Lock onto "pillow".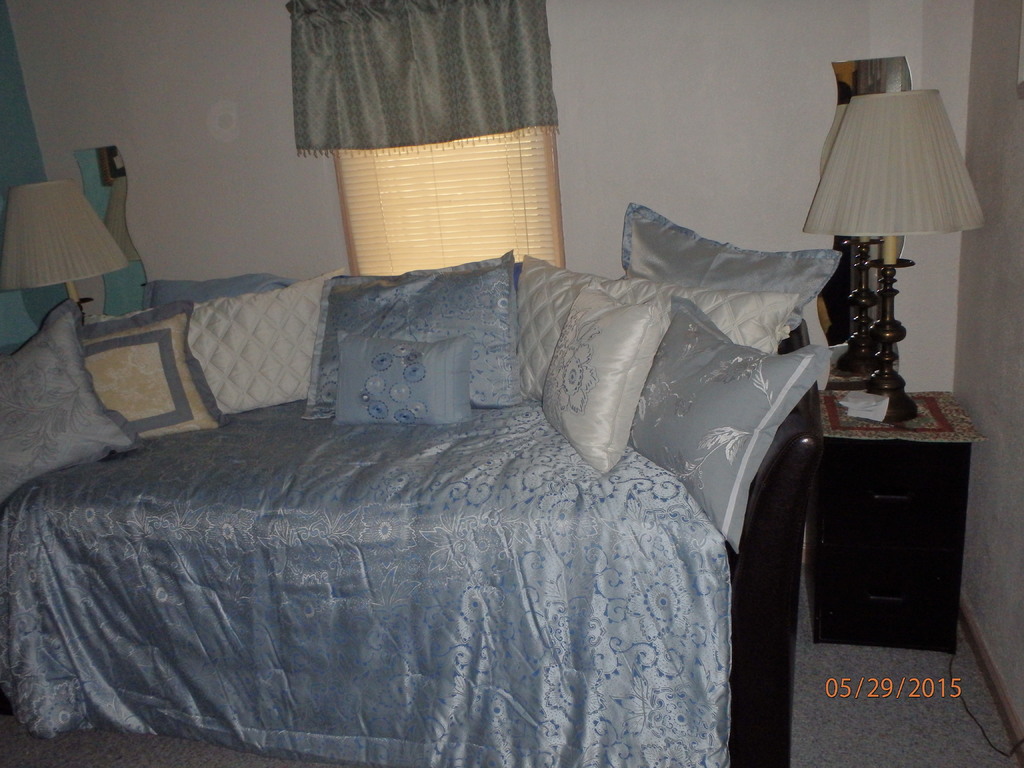
Locked: BBox(294, 243, 537, 410).
